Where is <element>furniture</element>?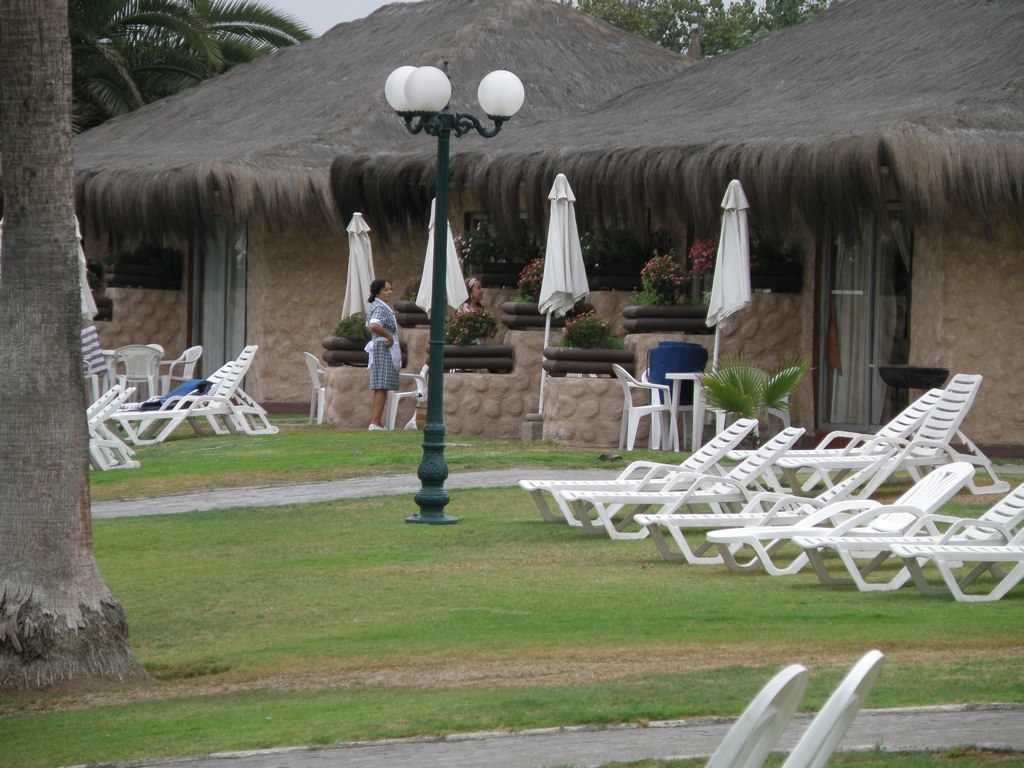
(x1=303, y1=349, x2=329, y2=422).
